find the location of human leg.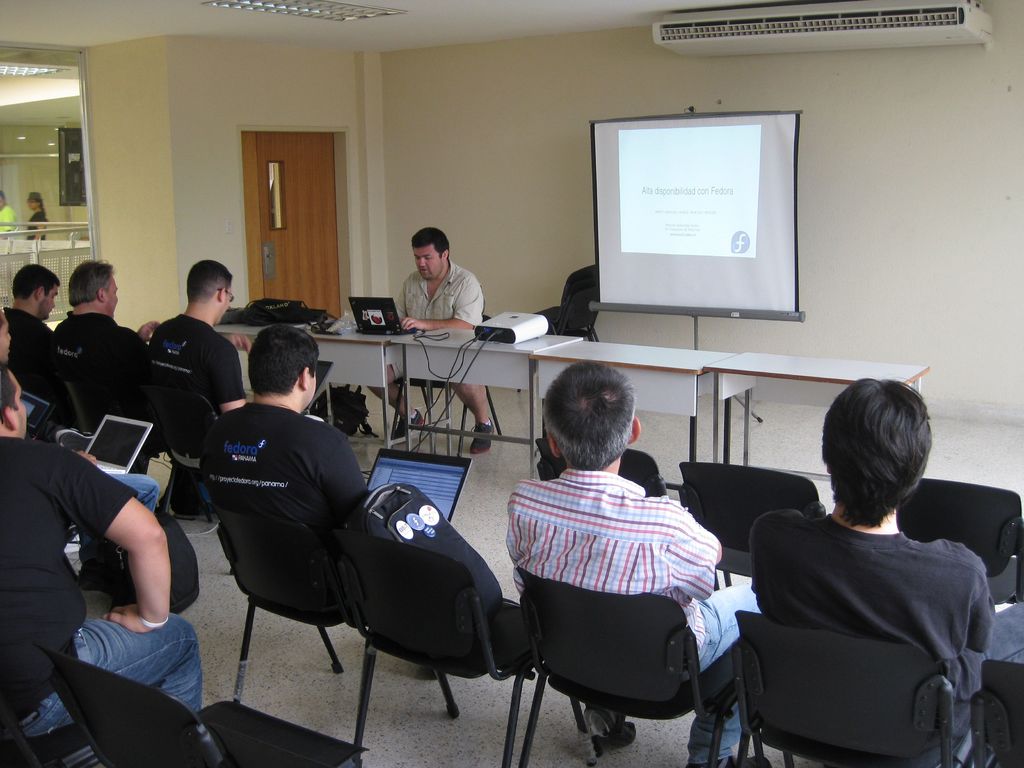
Location: box(468, 377, 500, 460).
